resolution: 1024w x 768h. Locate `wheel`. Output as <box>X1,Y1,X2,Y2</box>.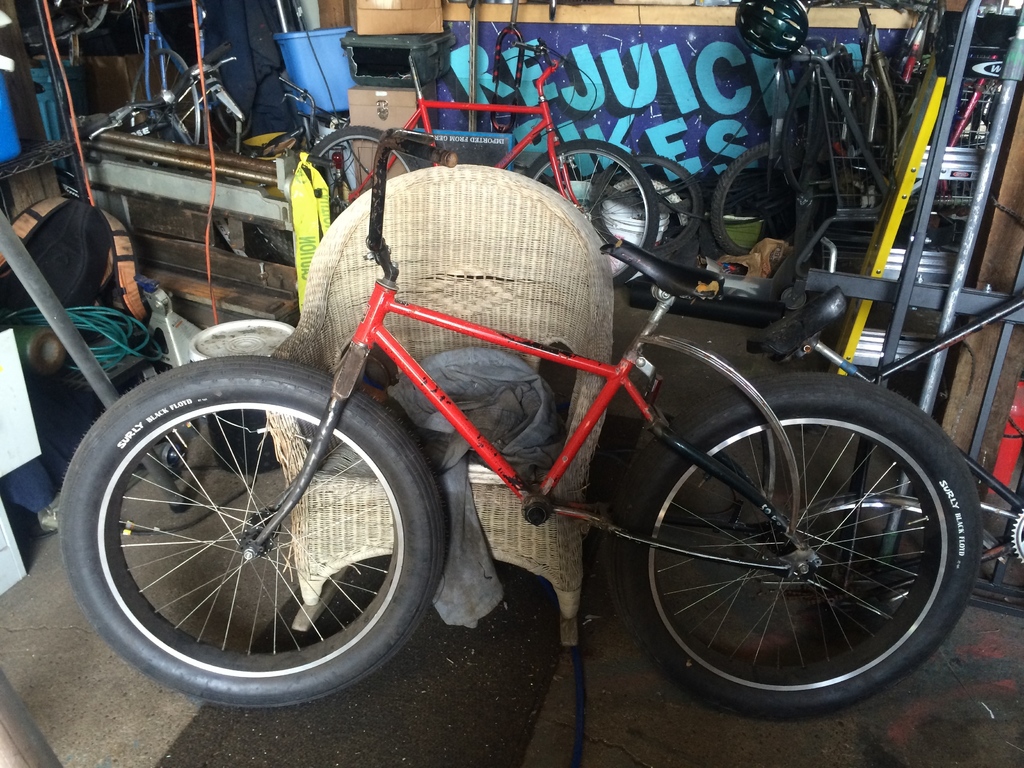
<box>55,356,452,708</box>.
